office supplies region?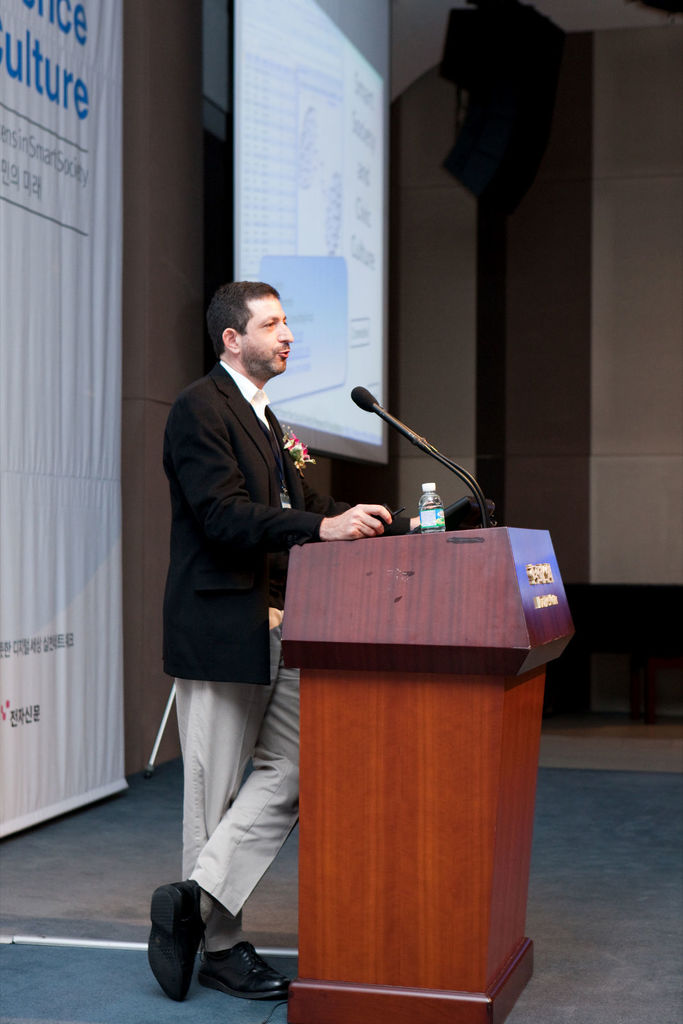
Rect(0, 0, 125, 839)
